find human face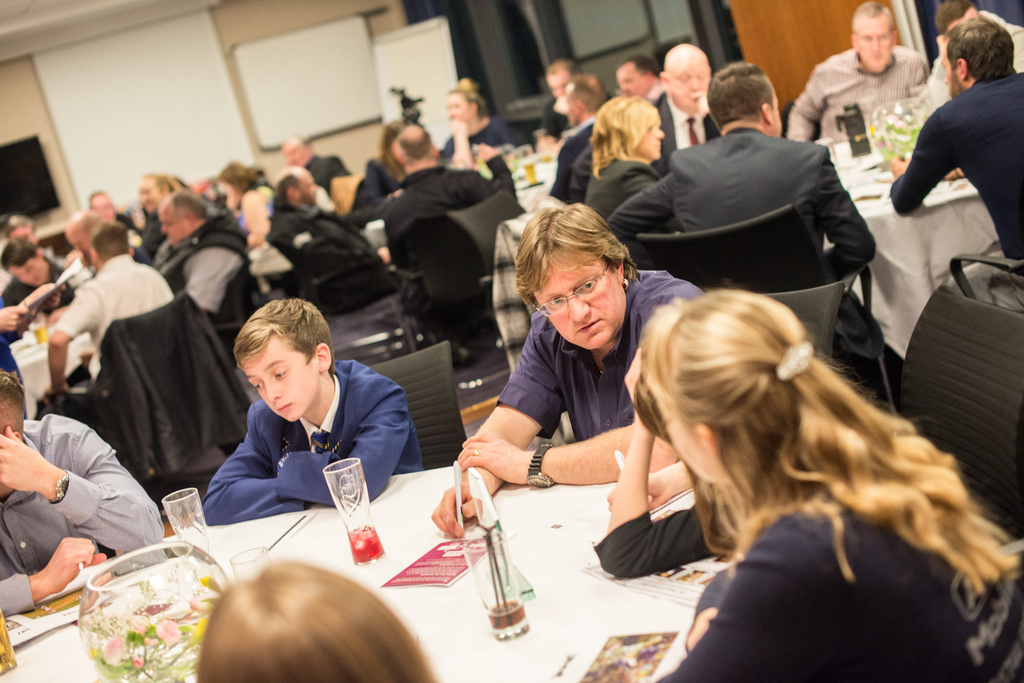
<bbox>660, 392, 723, 481</bbox>
